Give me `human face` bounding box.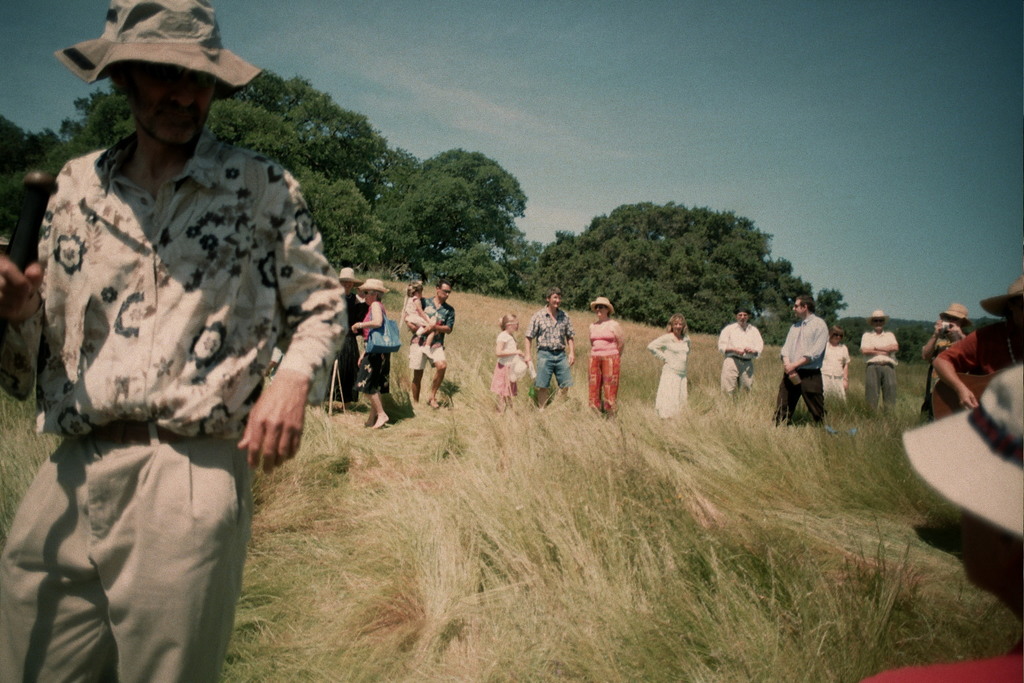
crop(551, 294, 562, 307).
